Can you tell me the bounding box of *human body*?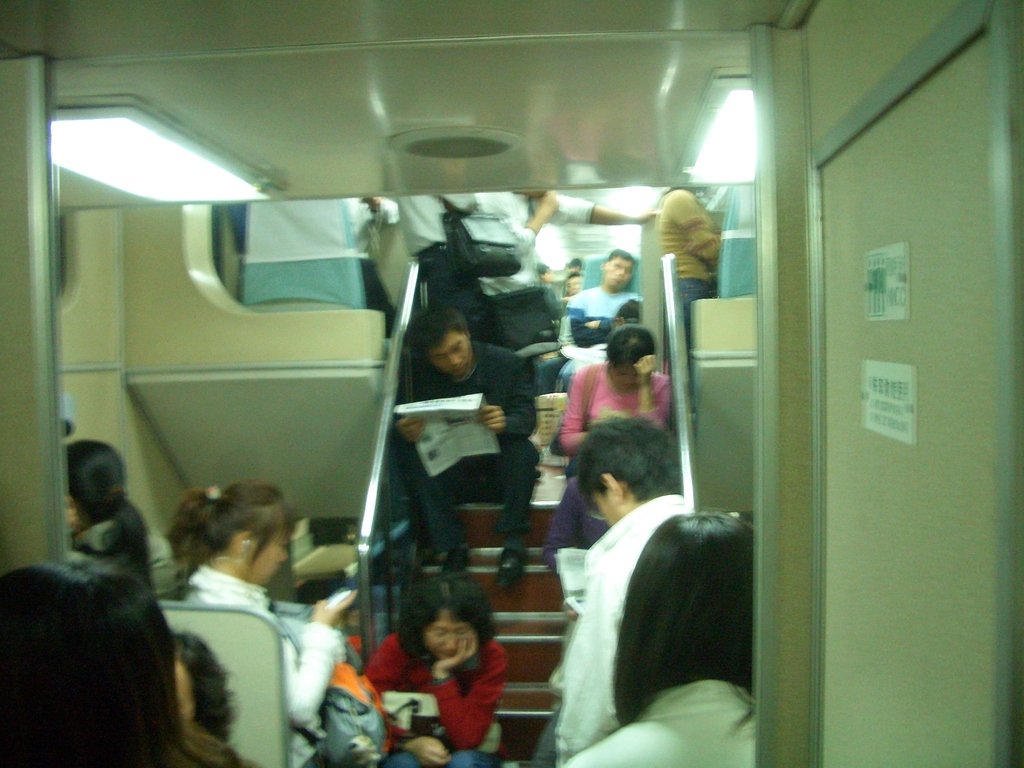
box=[167, 477, 356, 767].
